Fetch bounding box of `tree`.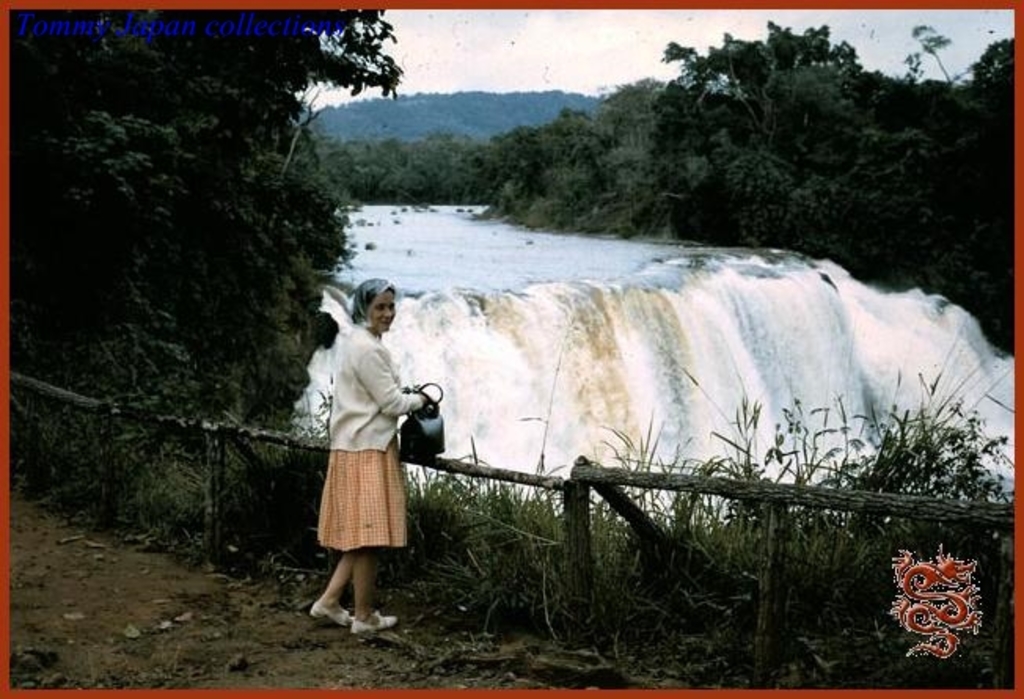
Bbox: [left=545, top=123, right=635, bottom=193].
